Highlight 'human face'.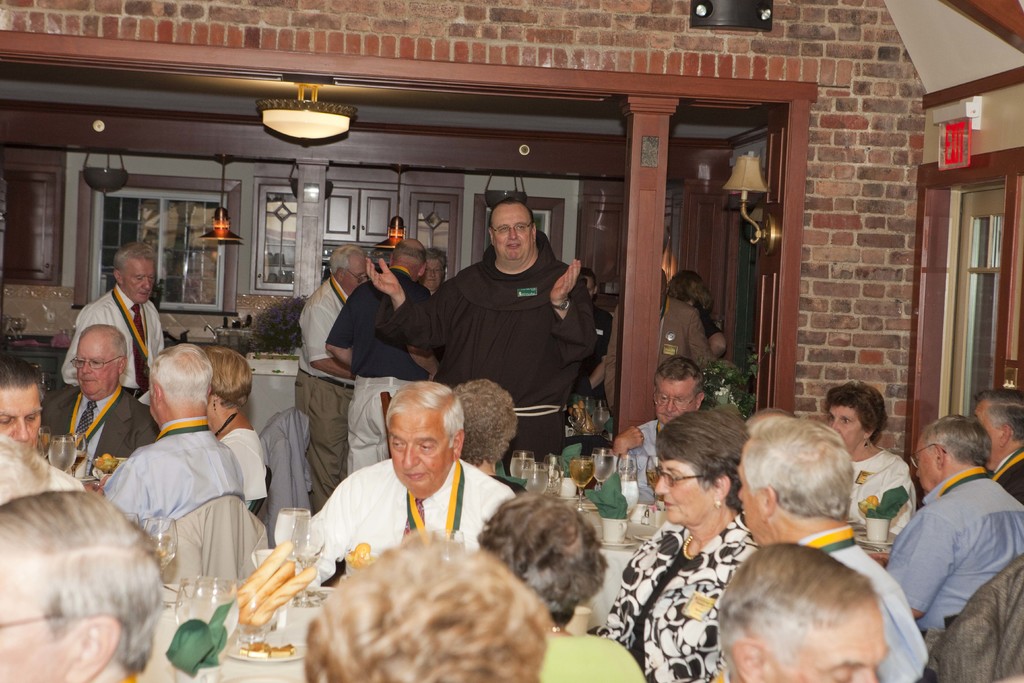
Highlighted region: 492 202 533 259.
